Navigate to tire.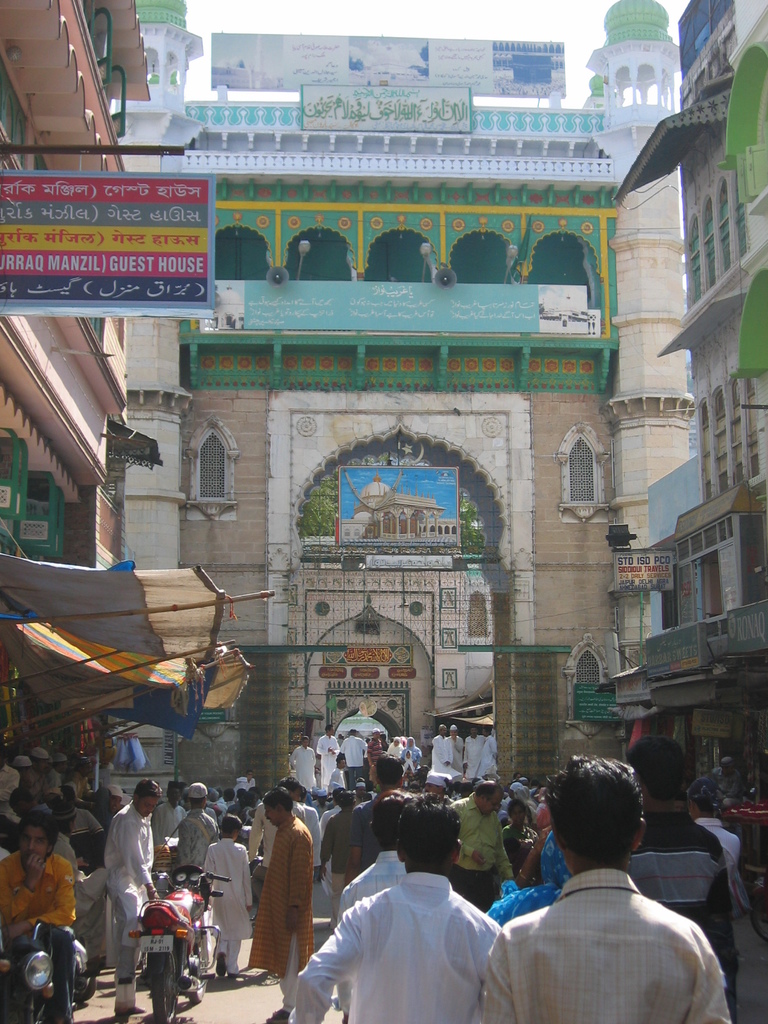
Navigation target: (left=147, top=948, right=180, bottom=1023).
